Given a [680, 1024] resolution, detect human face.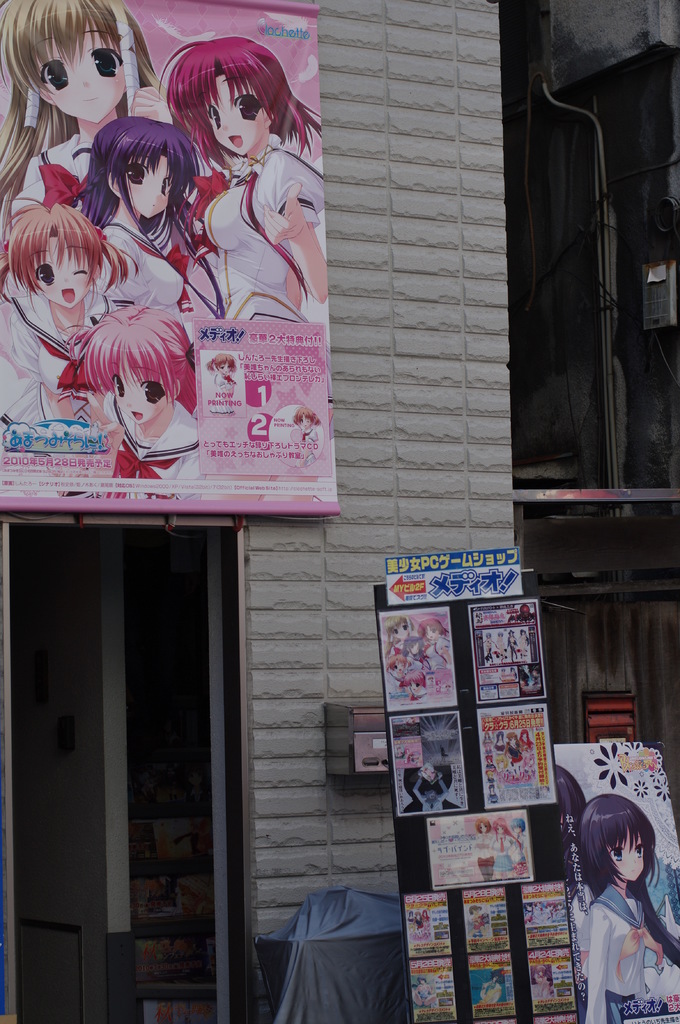
detection(112, 374, 170, 419).
